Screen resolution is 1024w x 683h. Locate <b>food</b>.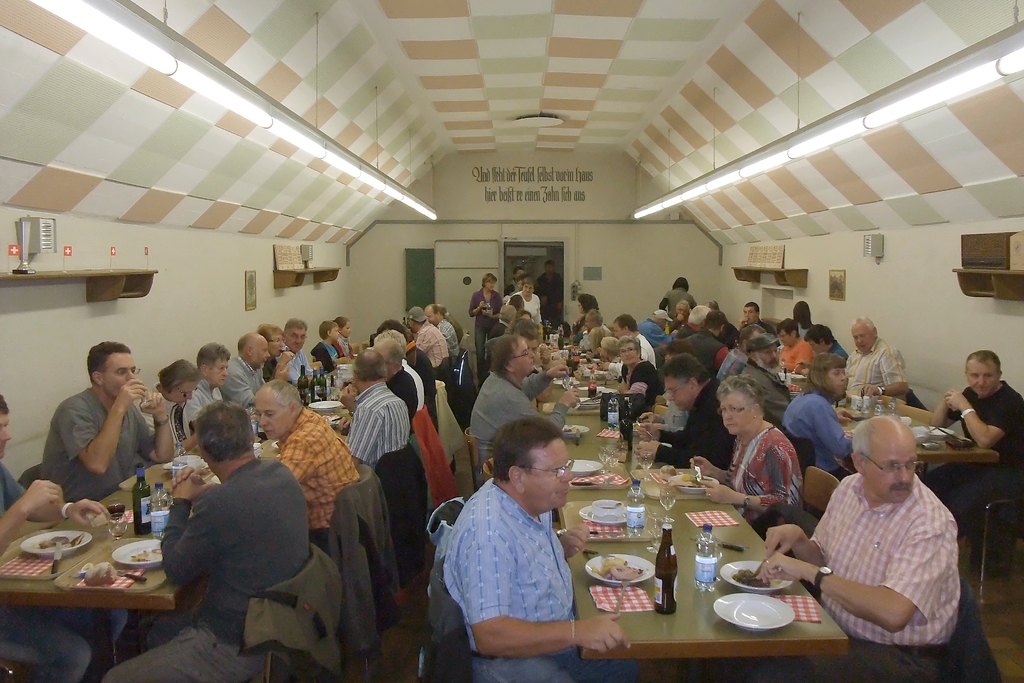
[x1=580, y1=393, x2=602, y2=404].
